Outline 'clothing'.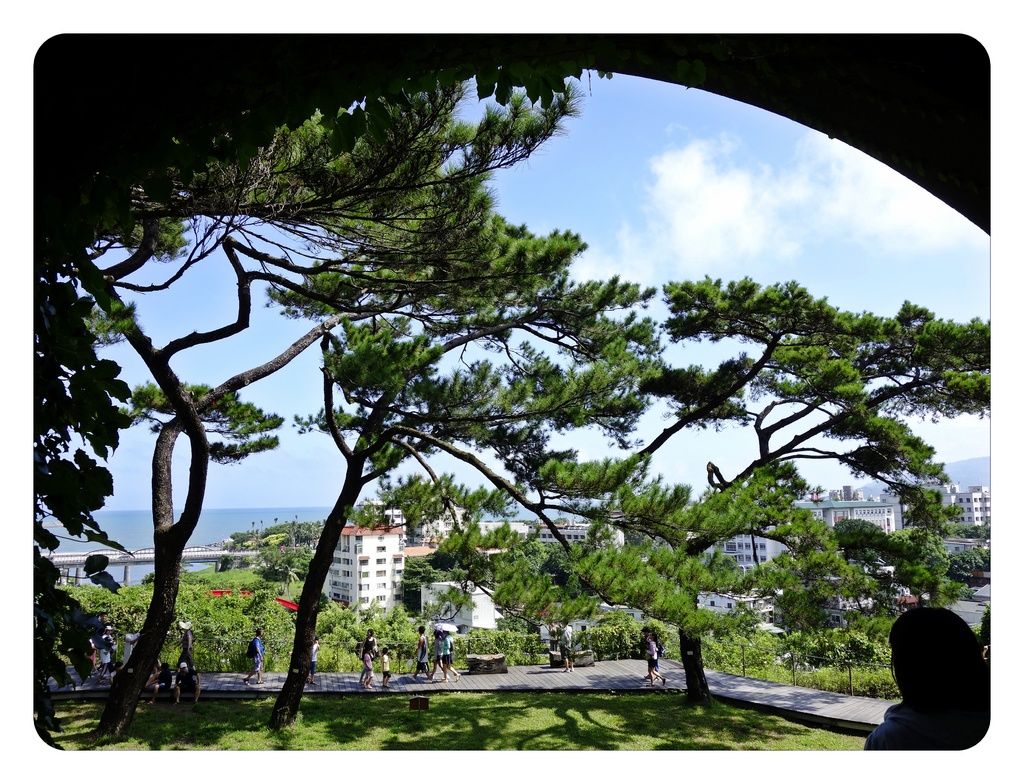
Outline: pyautogui.locateOnScreen(360, 636, 378, 655).
